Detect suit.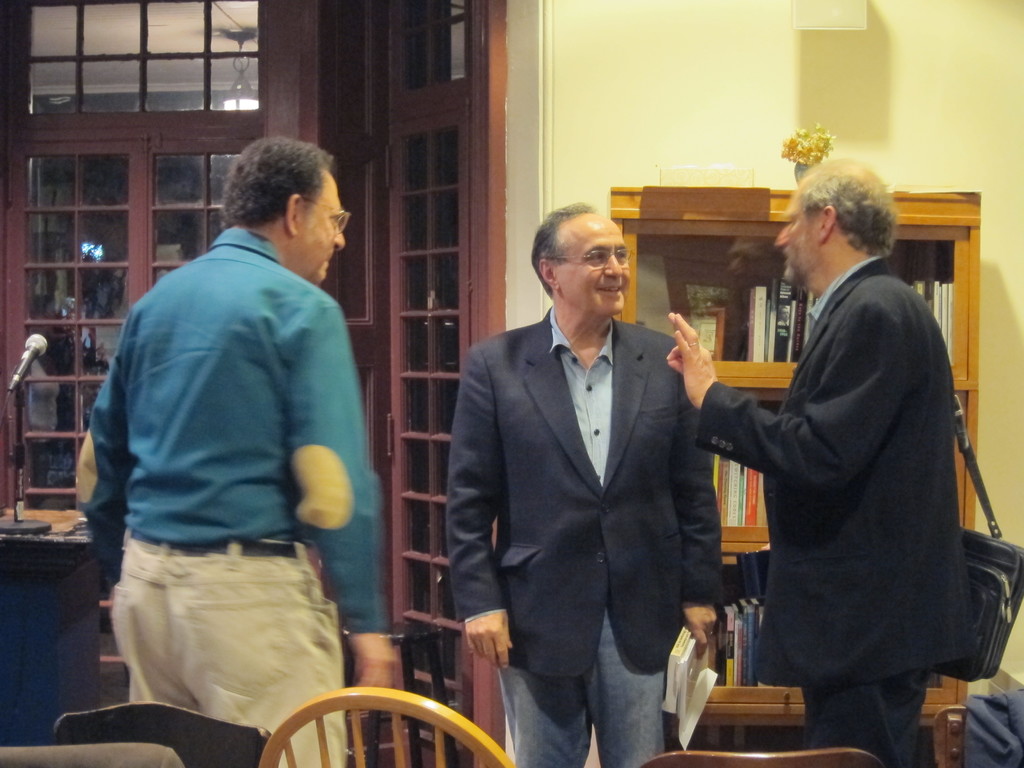
Detected at locate(682, 244, 975, 767).
